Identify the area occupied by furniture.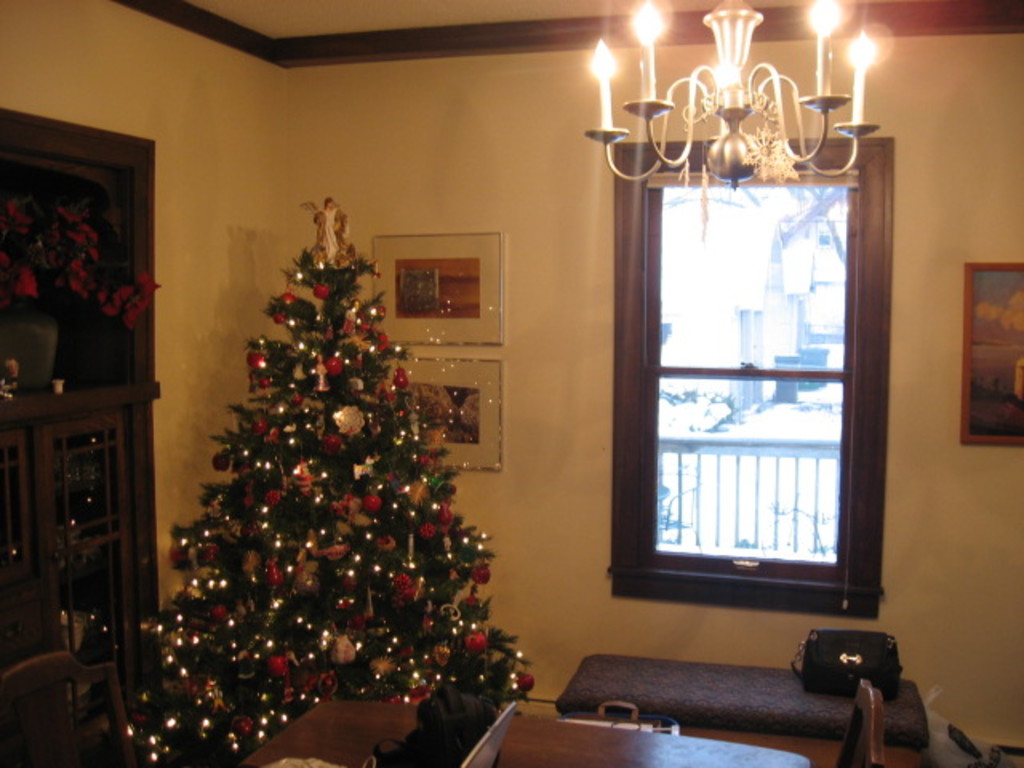
Area: box=[0, 654, 138, 766].
